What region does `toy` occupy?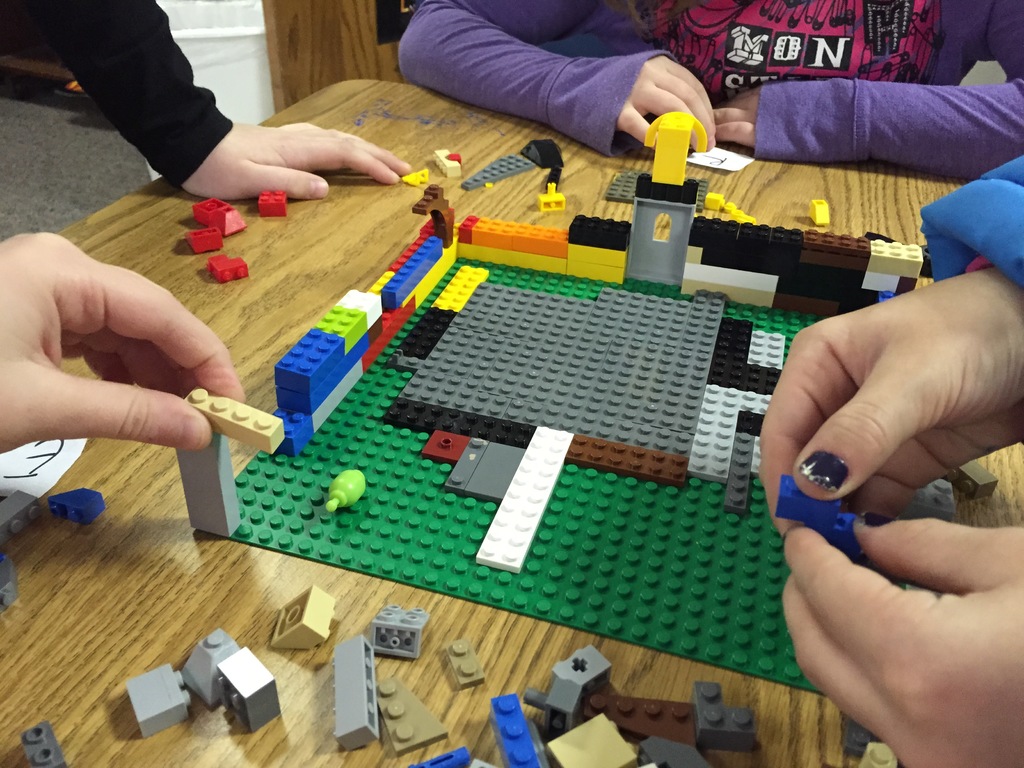
[402,168,428,186].
